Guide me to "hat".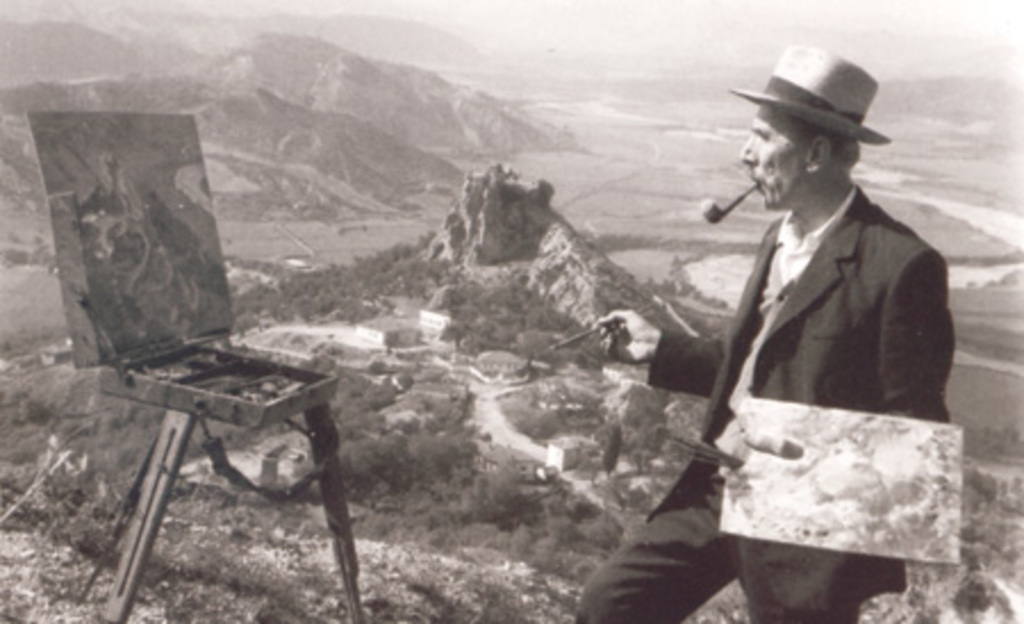
Guidance: 728,46,890,143.
